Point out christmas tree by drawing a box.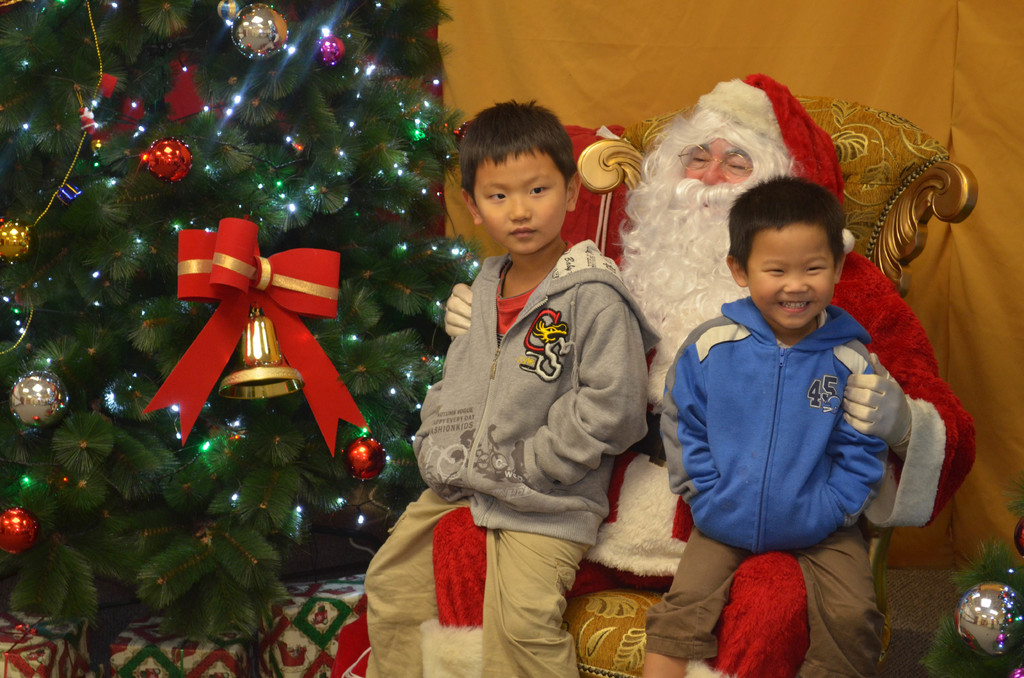
0 0 491 677.
